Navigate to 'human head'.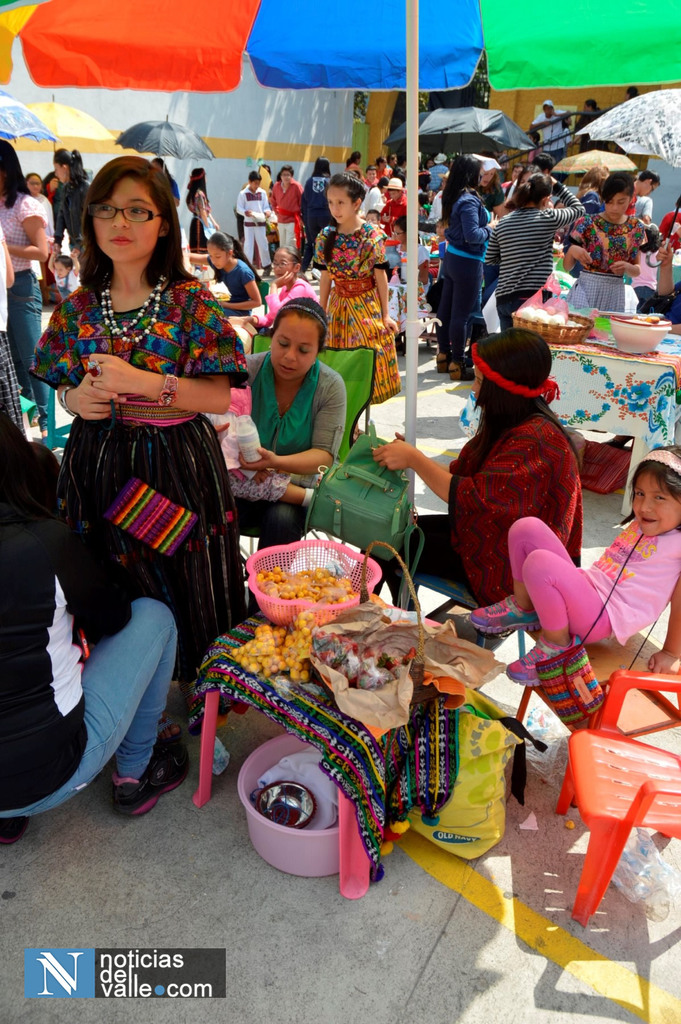
Navigation target: (467,330,556,417).
